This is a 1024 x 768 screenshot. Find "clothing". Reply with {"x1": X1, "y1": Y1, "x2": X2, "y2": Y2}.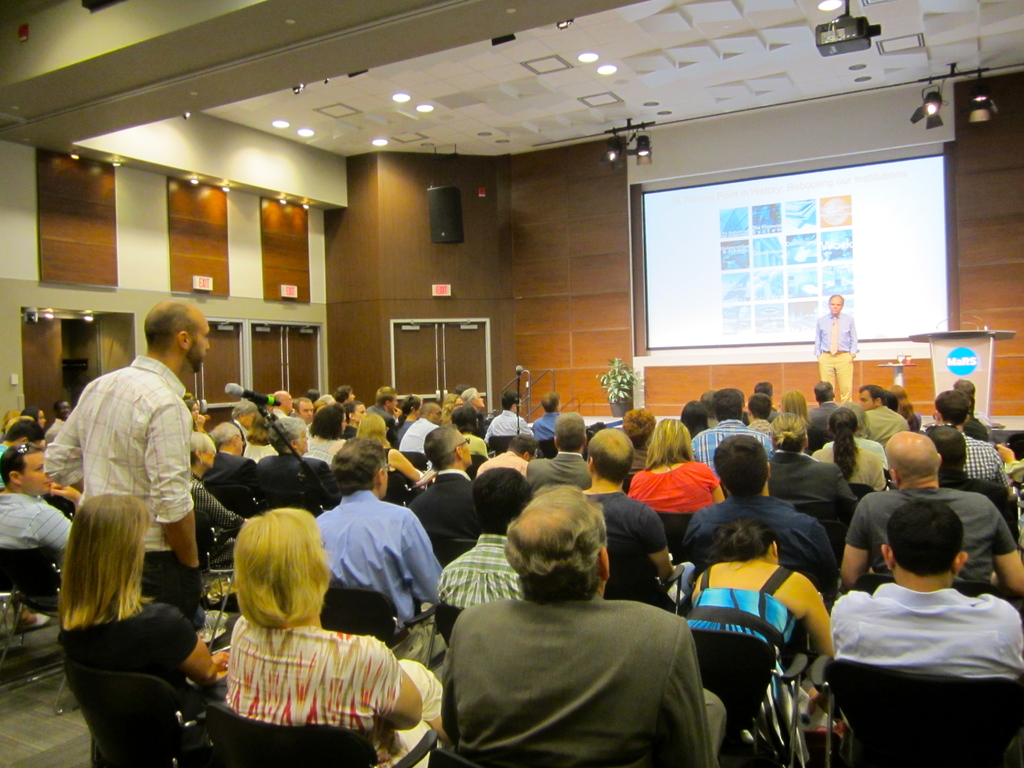
{"x1": 826, "y1": 579, "x2": 1023, "y2": 689}.
